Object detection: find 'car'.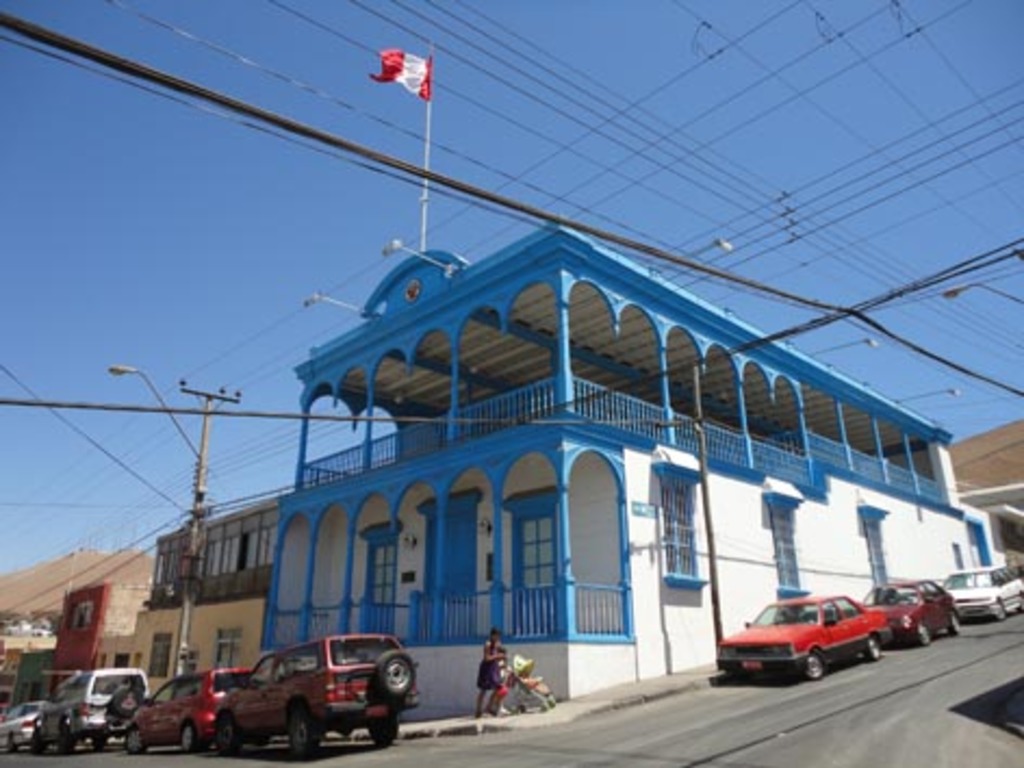
l=124, t=668, r=260, b=753.
